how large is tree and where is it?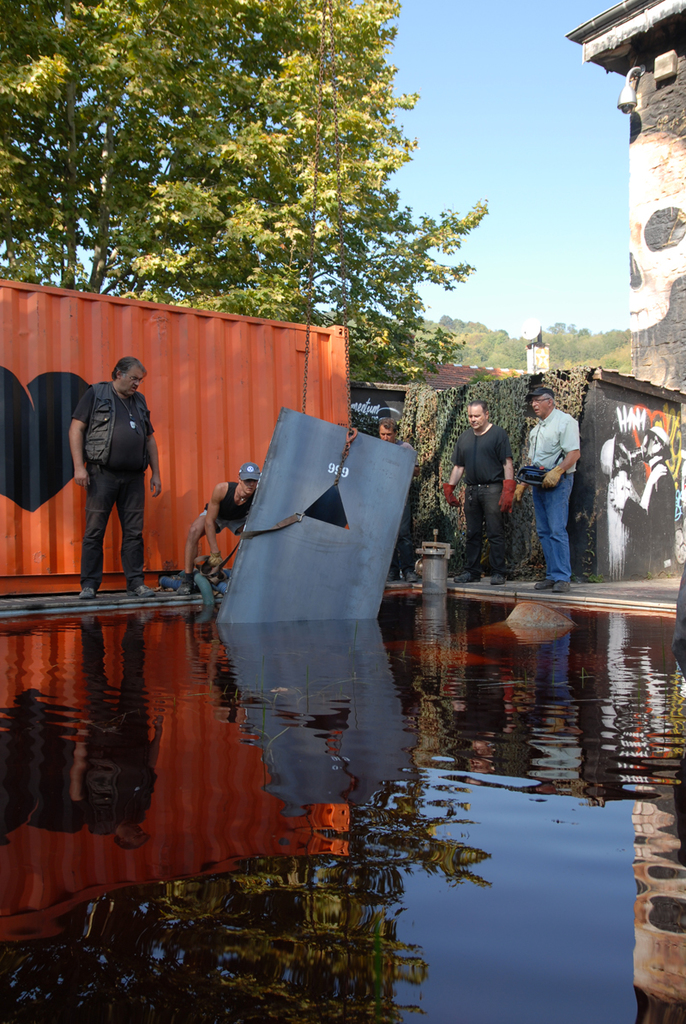
Bounding box: box=[0, 1, 494, 388].
